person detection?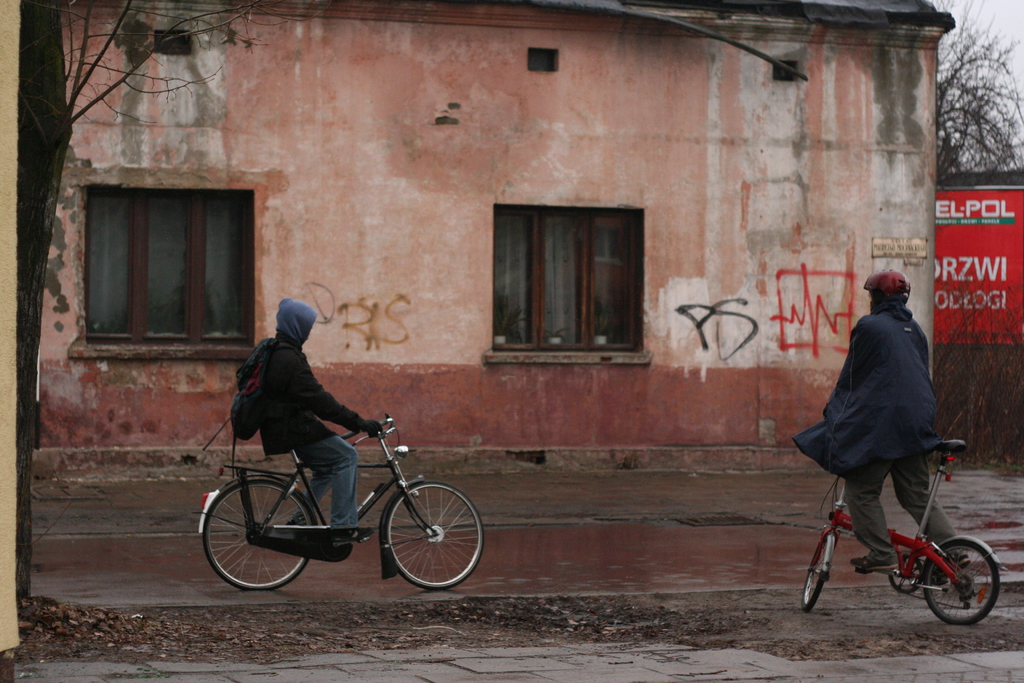
region(250, 299, 385, 547)
